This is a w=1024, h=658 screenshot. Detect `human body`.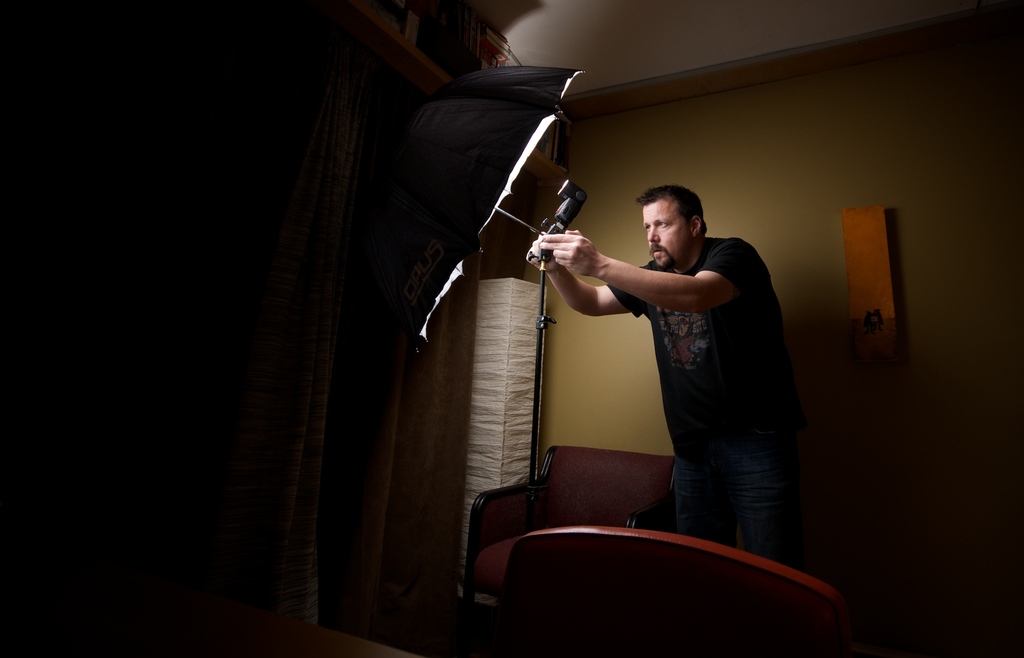
<box>504,176,796,545</box>.
